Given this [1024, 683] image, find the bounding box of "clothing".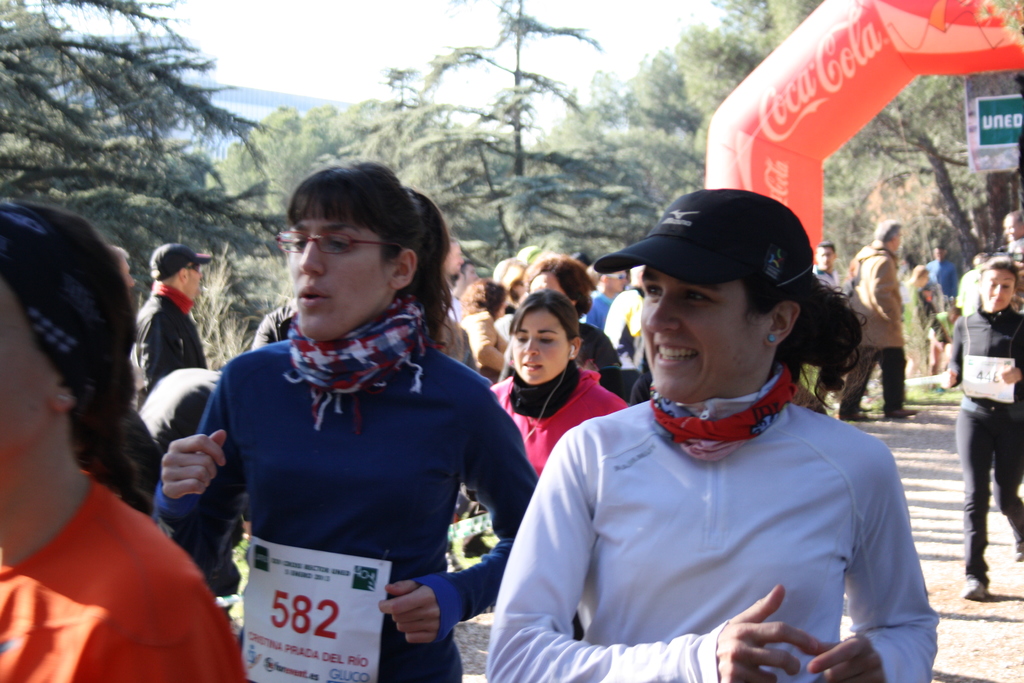
(435, 308, 477, 371).
